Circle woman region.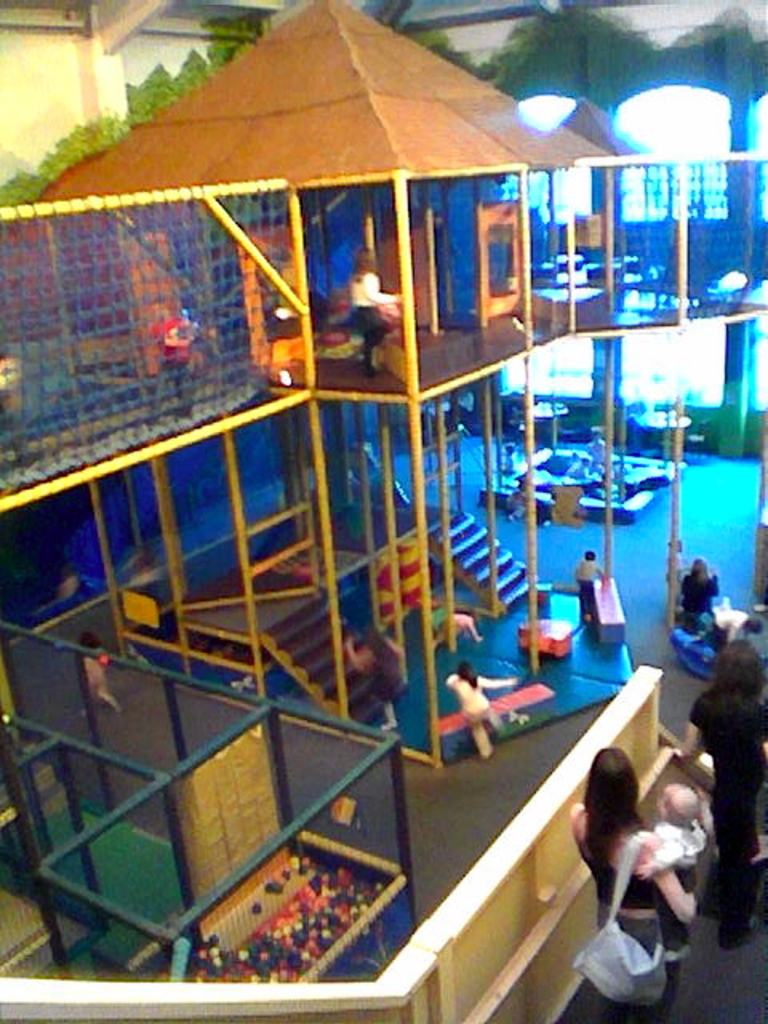
Region: [left=686, top=635, right=766, bottom=949].
